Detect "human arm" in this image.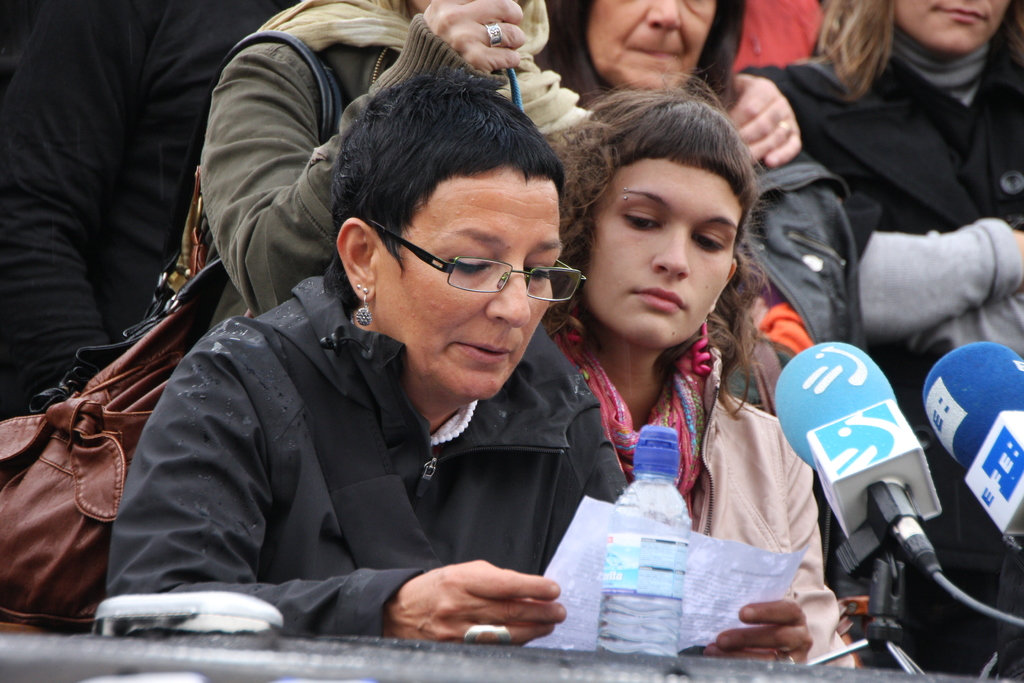
Detection: <bbox>207, 93, 458, 325</bbox>.
